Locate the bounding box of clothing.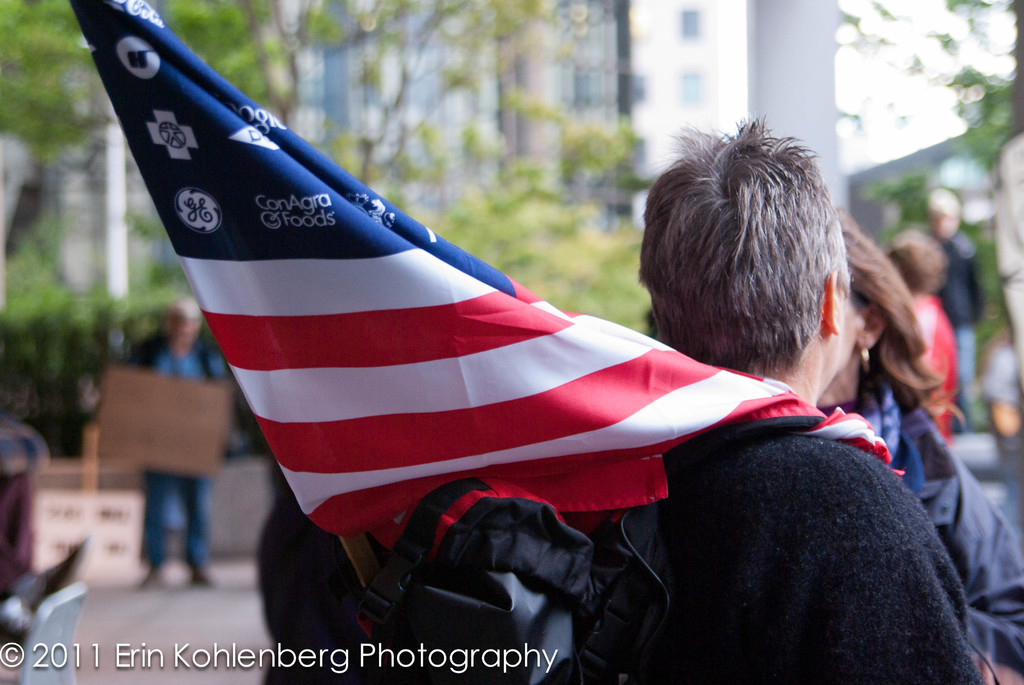
Bounding box: [563, 443, 1002, 684].
